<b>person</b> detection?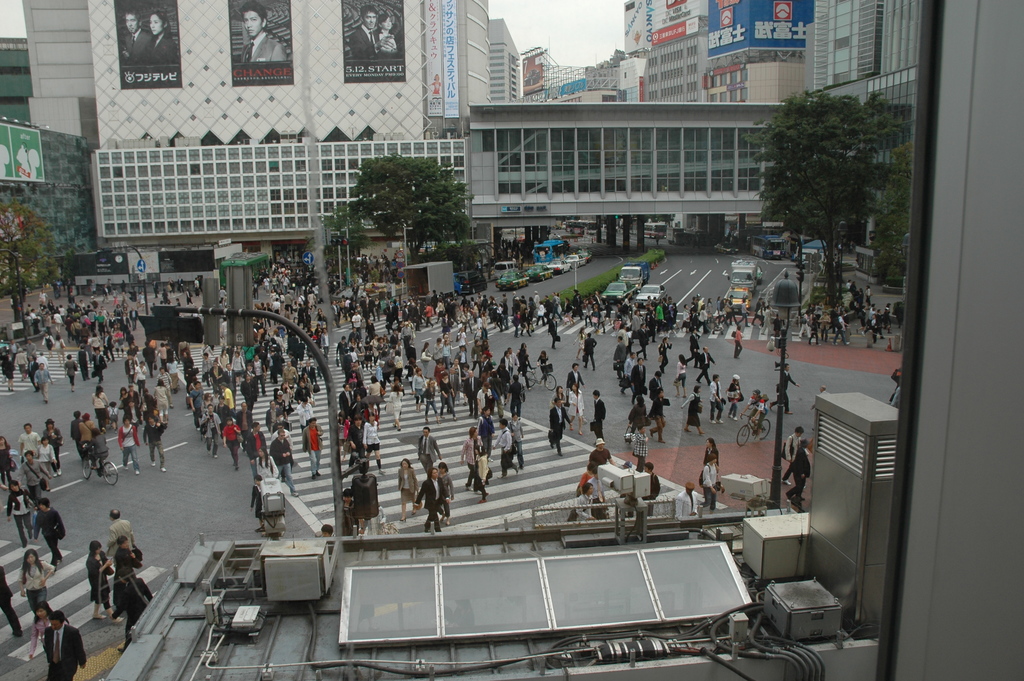
<box>265,427,298,496</box>
